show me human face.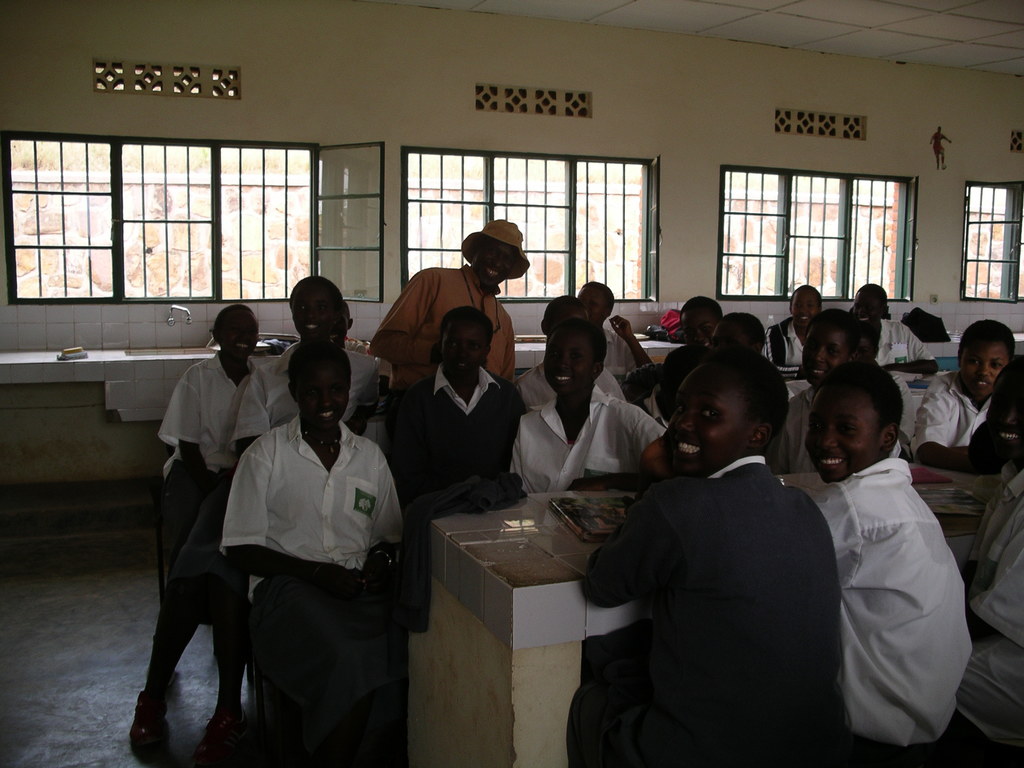
human face is here: detection(809, 388, 886, 479).
